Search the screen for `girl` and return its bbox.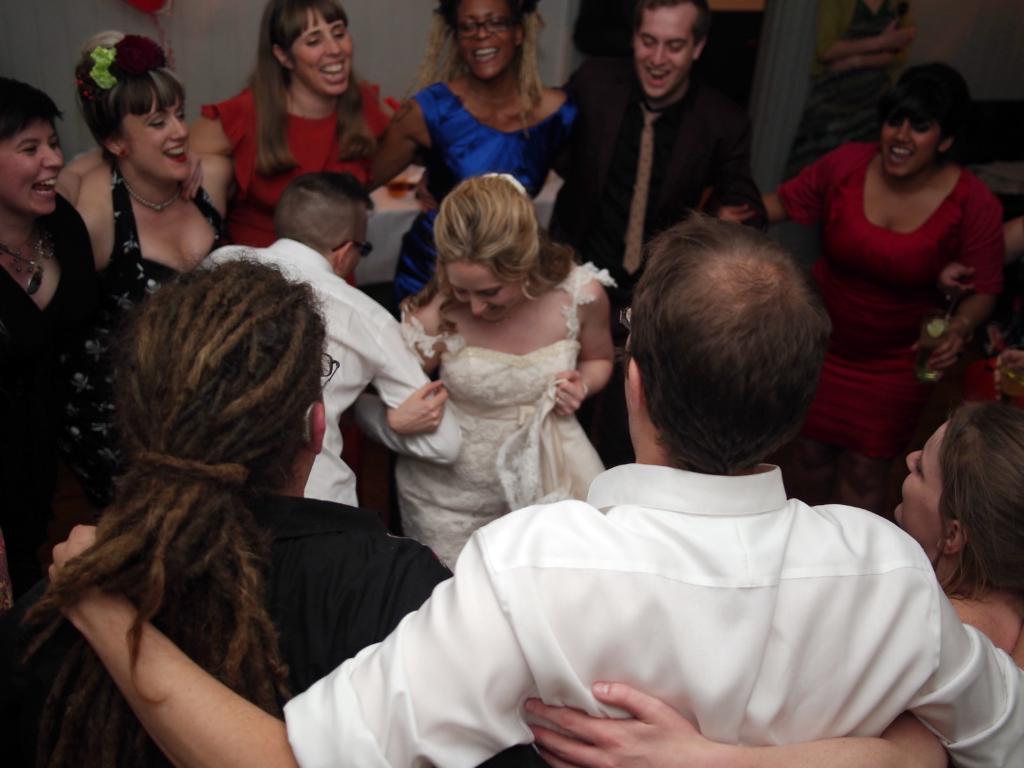
Found: 501 401 1023 765.
